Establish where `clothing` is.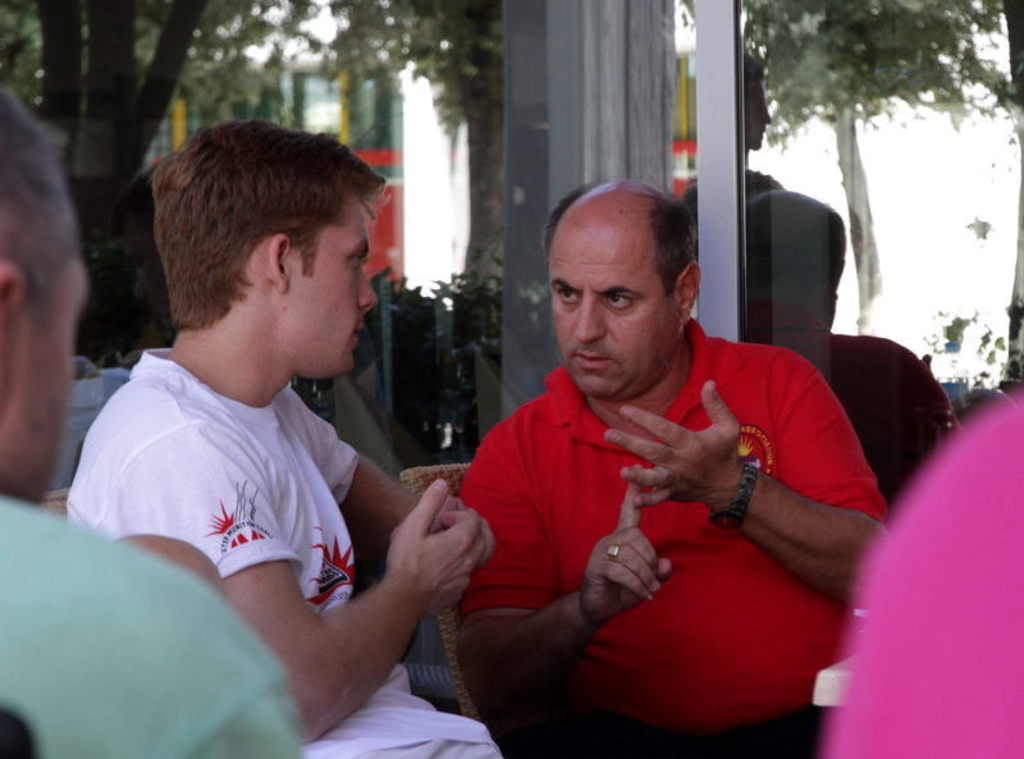
Established at detection(443, 288, 879, 715).
